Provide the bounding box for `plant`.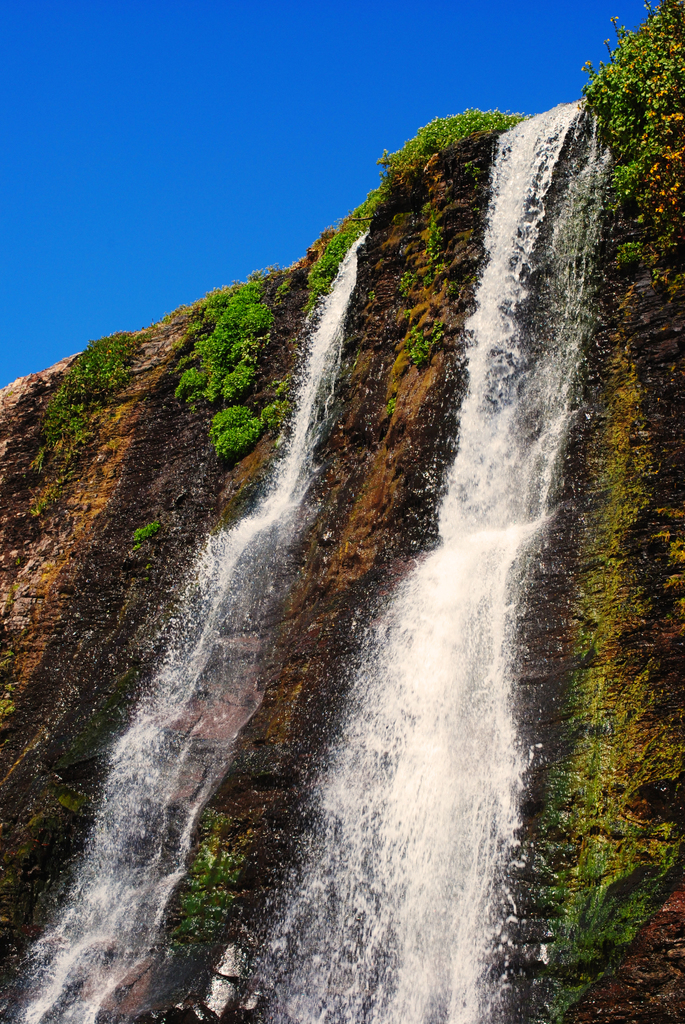
detection(198, 403, 276, 462).
